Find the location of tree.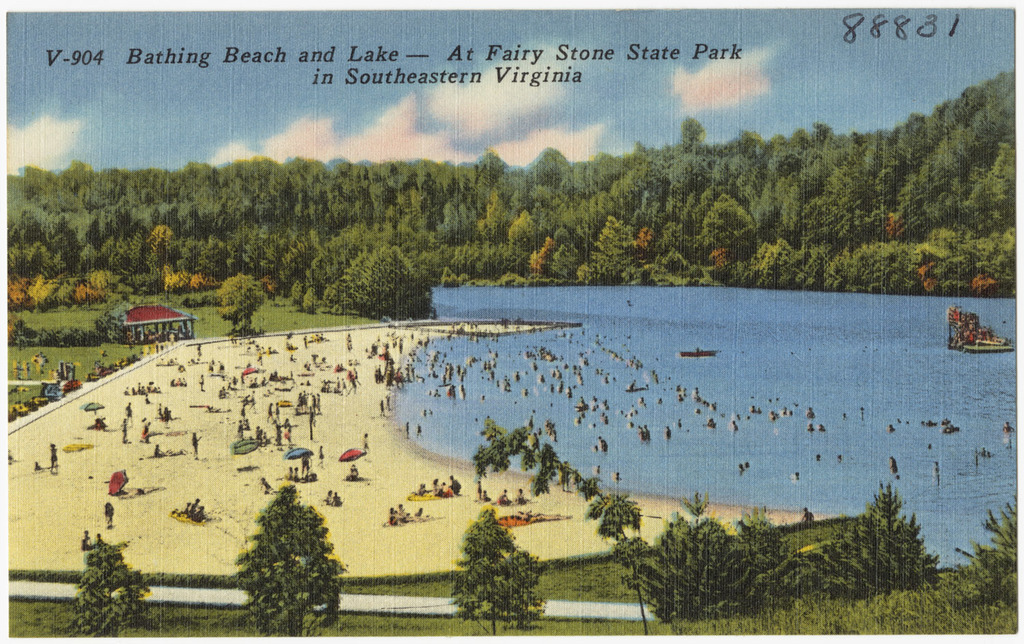
Location: bbox=(72, 532, 162, 641).
